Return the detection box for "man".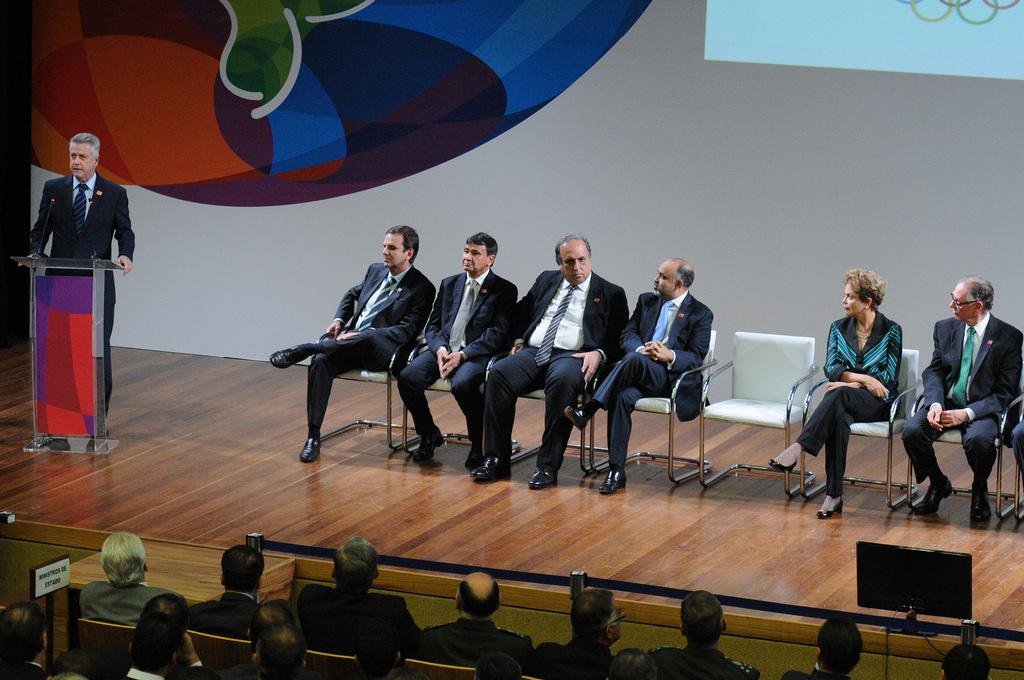
403 571 534 675.
